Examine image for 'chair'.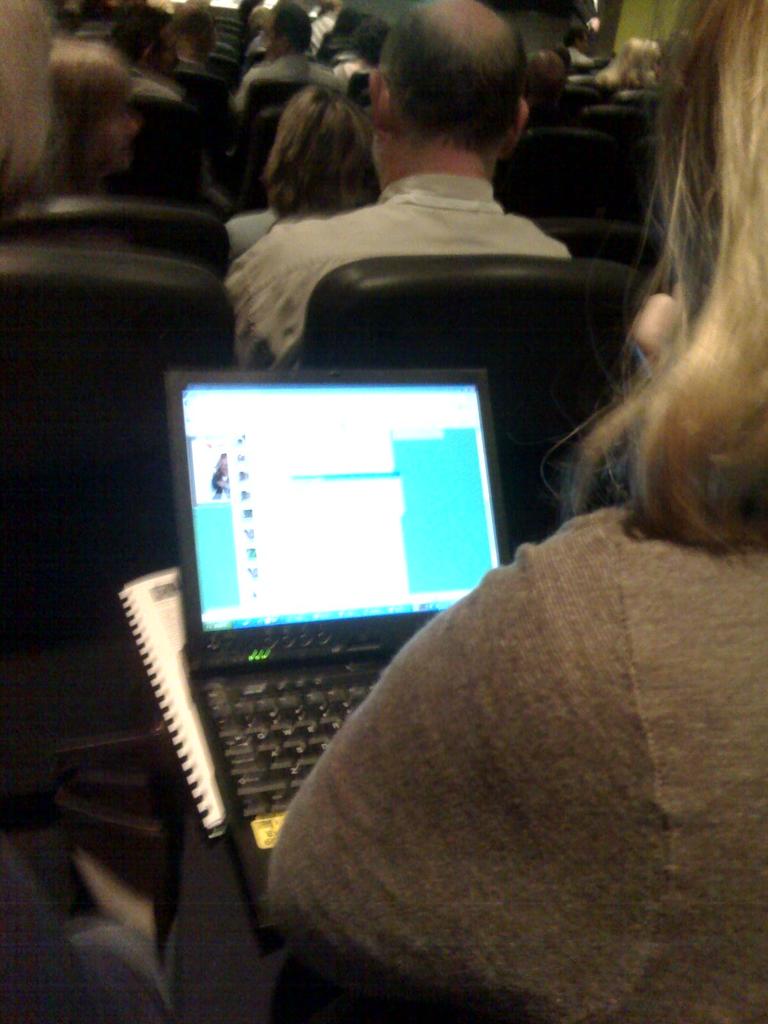
Examination result: [left=583, top=109, right=674, bottom=219].
